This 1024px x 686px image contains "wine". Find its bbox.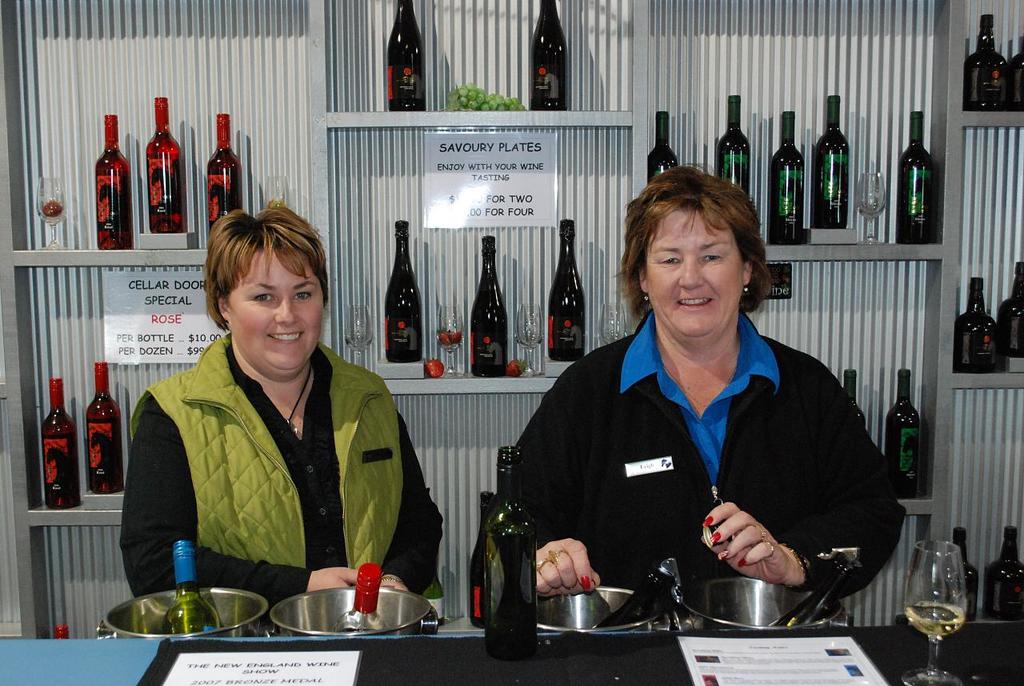
crop(468, 231, 509, 378).
